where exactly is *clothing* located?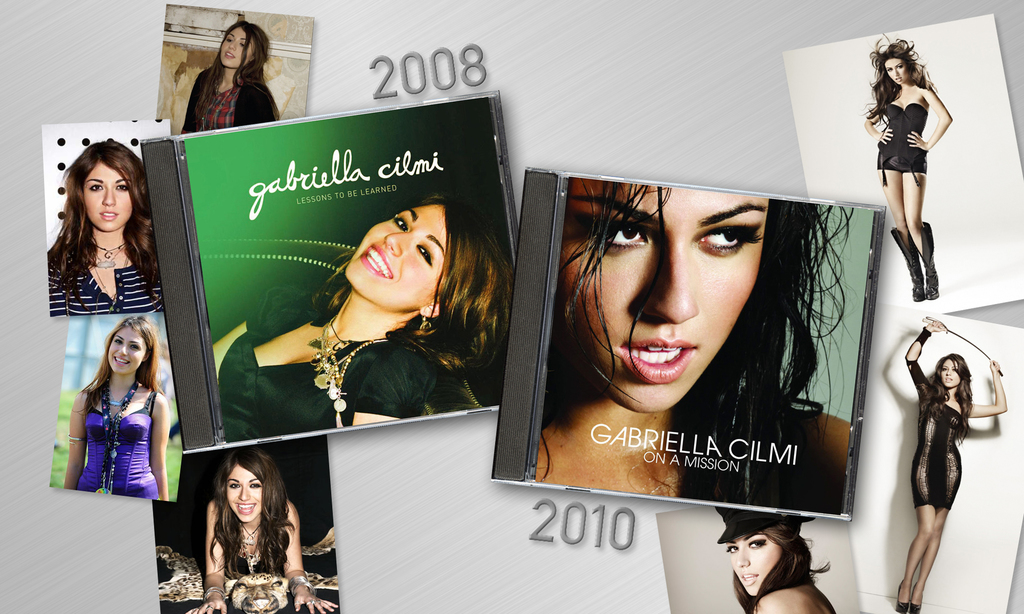
Its bounding box is [177, 63, 282, 136].
